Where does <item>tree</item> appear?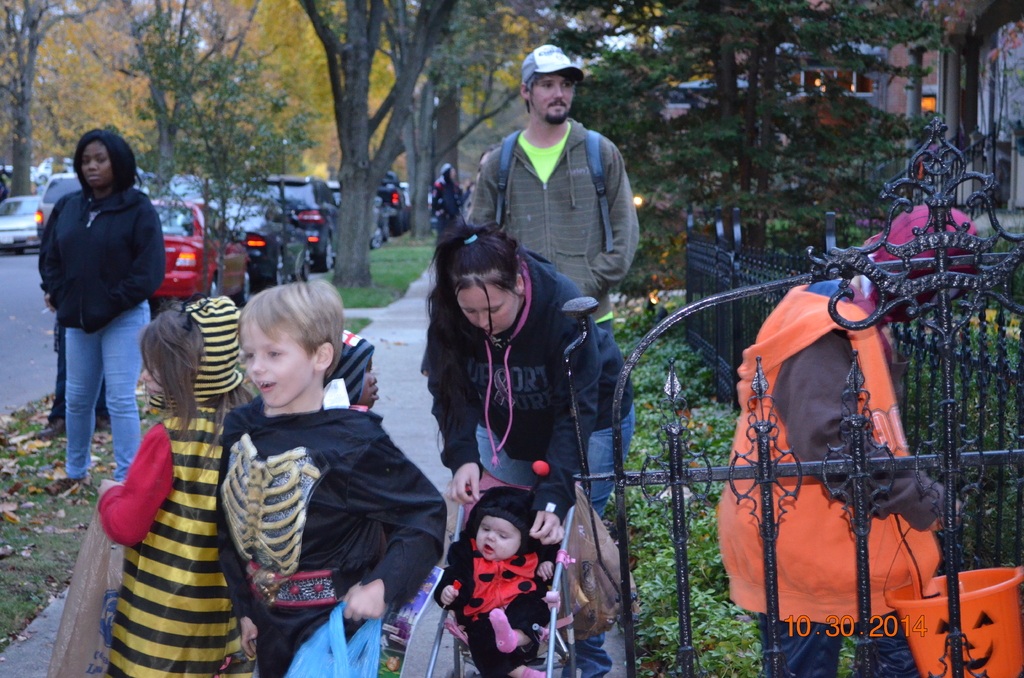
Appears at [x1=0, y1=0, x2=124, y2=190].
